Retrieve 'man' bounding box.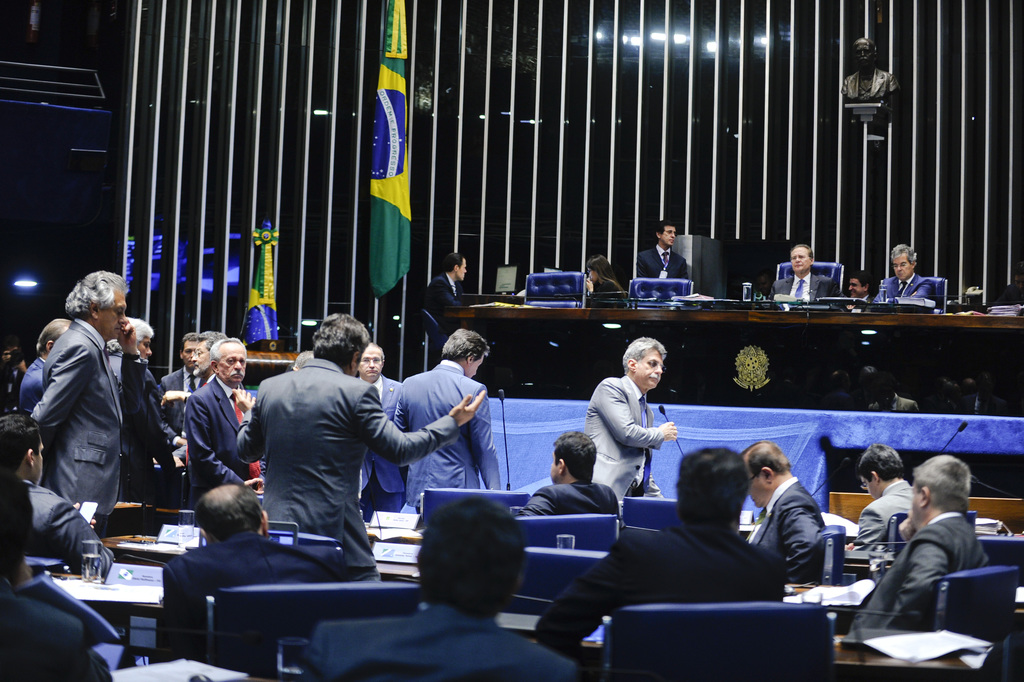
Bounding box: Rect(581, 334, 677, 505).
